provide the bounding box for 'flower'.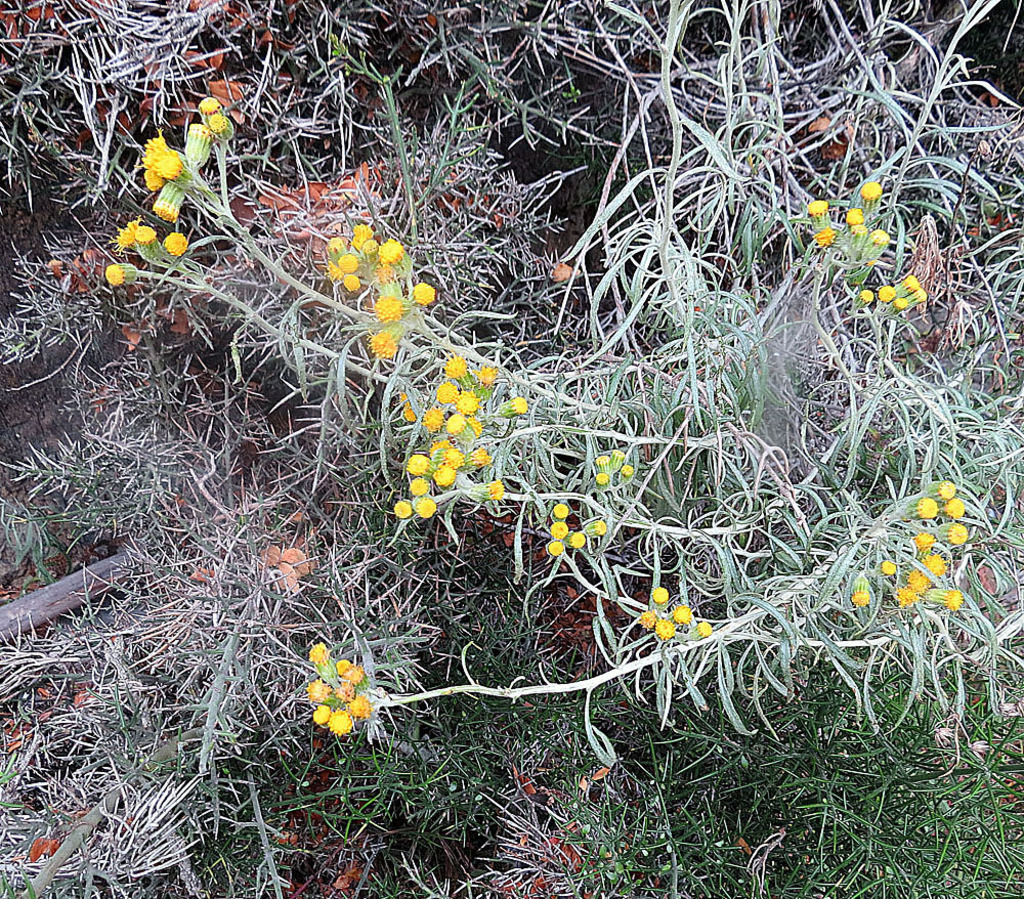
bbox=(908, 495, 939, 521).
